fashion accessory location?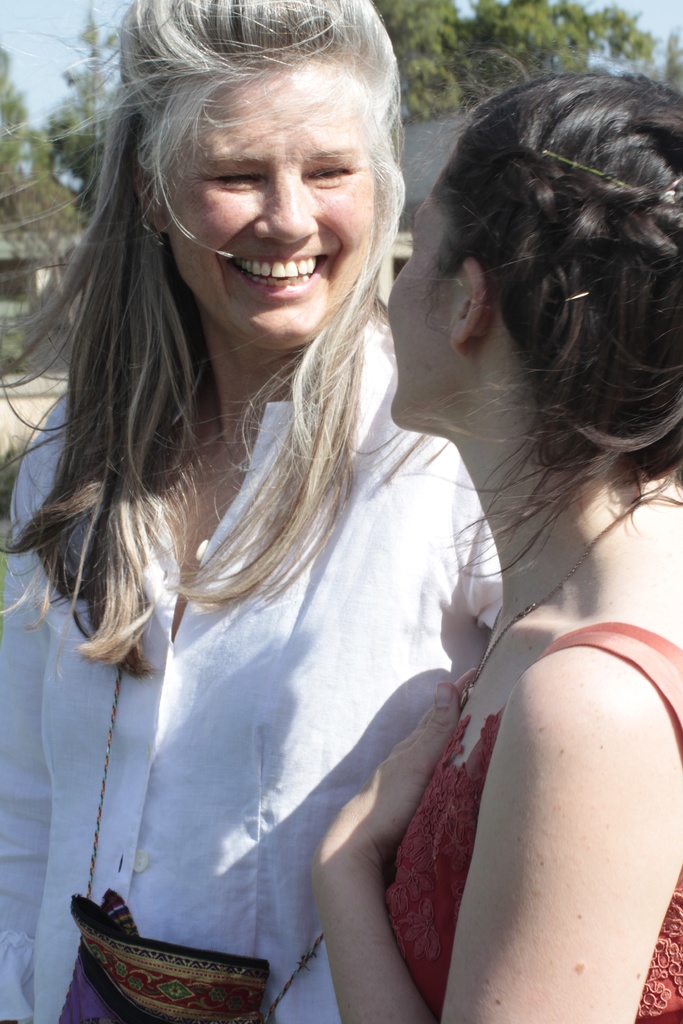
detection(55, 657, 327, 1023)
